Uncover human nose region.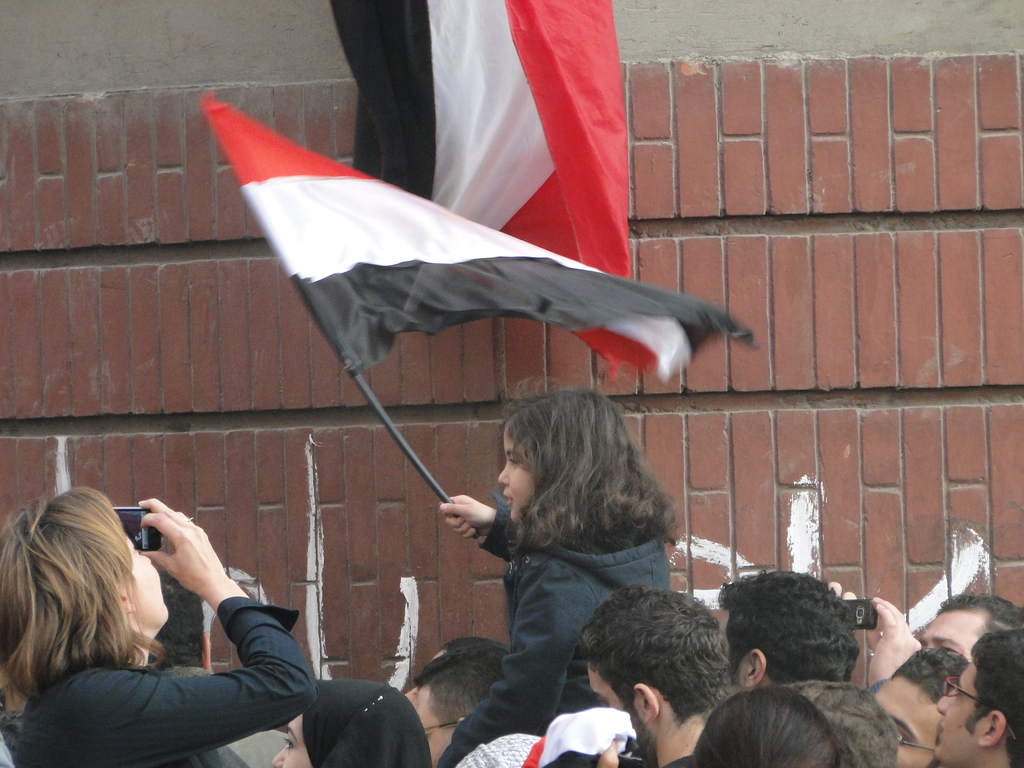
Uncovered: 138 550 155 564.
